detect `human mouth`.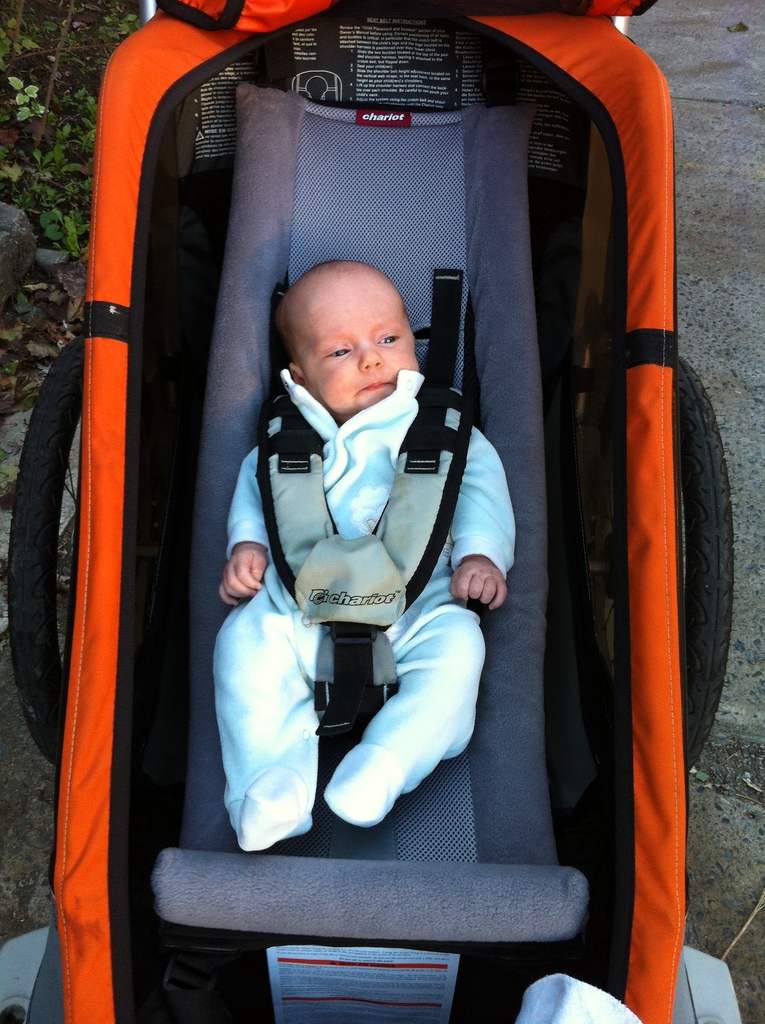
Detected at x1=364 y1=380 x2=387 y2=389.
